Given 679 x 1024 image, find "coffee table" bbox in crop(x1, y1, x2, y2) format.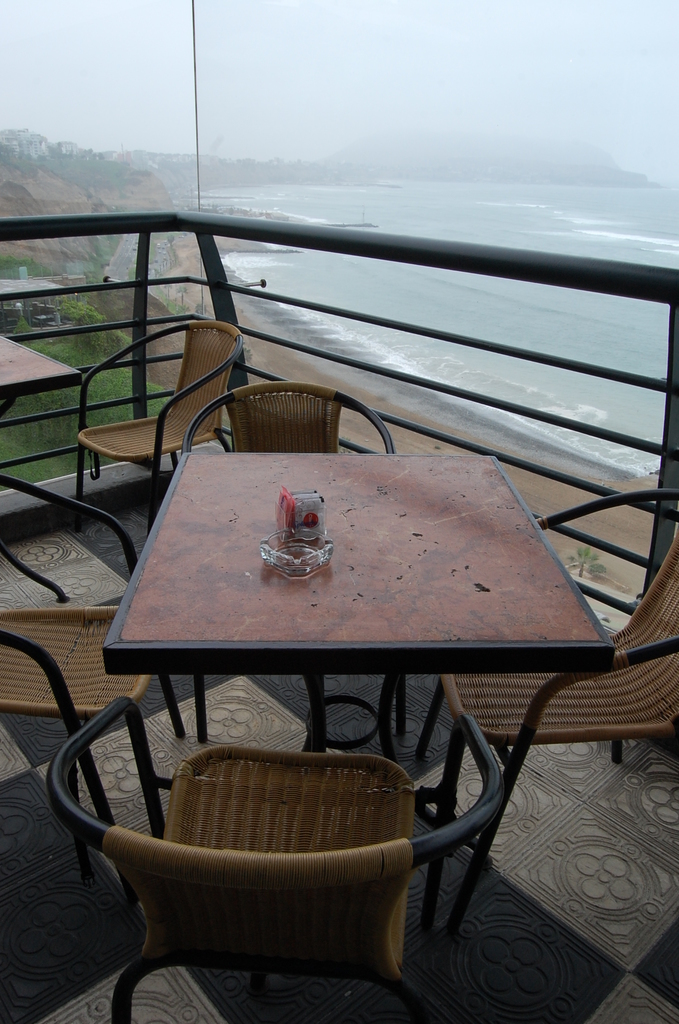
crop(90, 474, 579, 993).
